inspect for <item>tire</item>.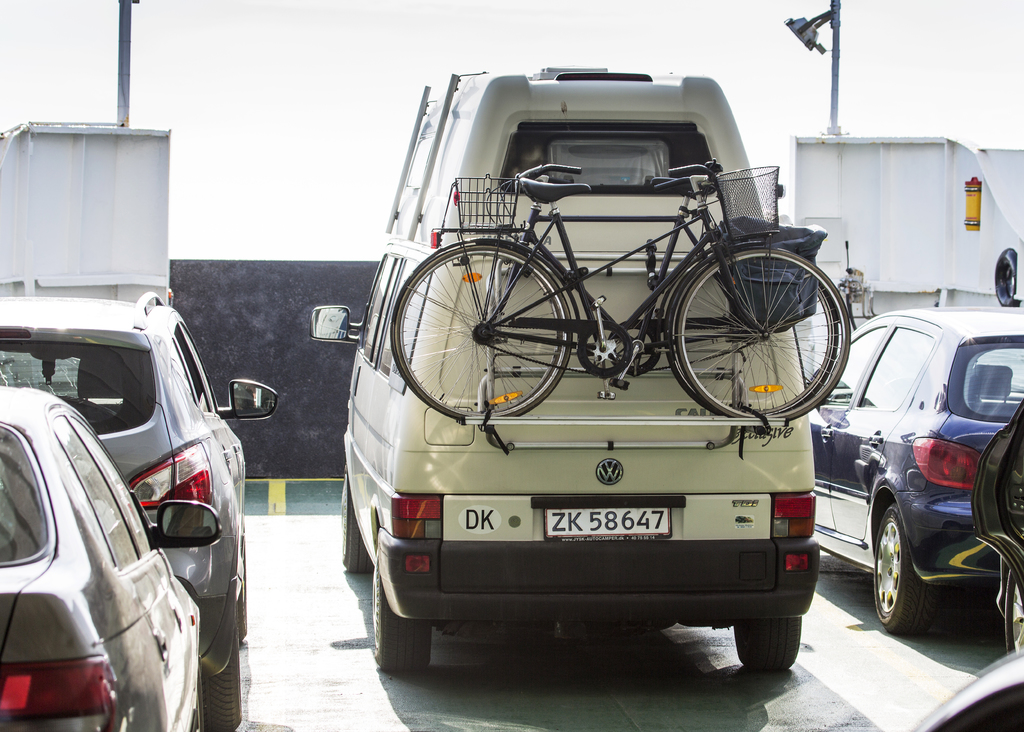
Inspection: x1=391, y1=237, x2=564, y2=421.
